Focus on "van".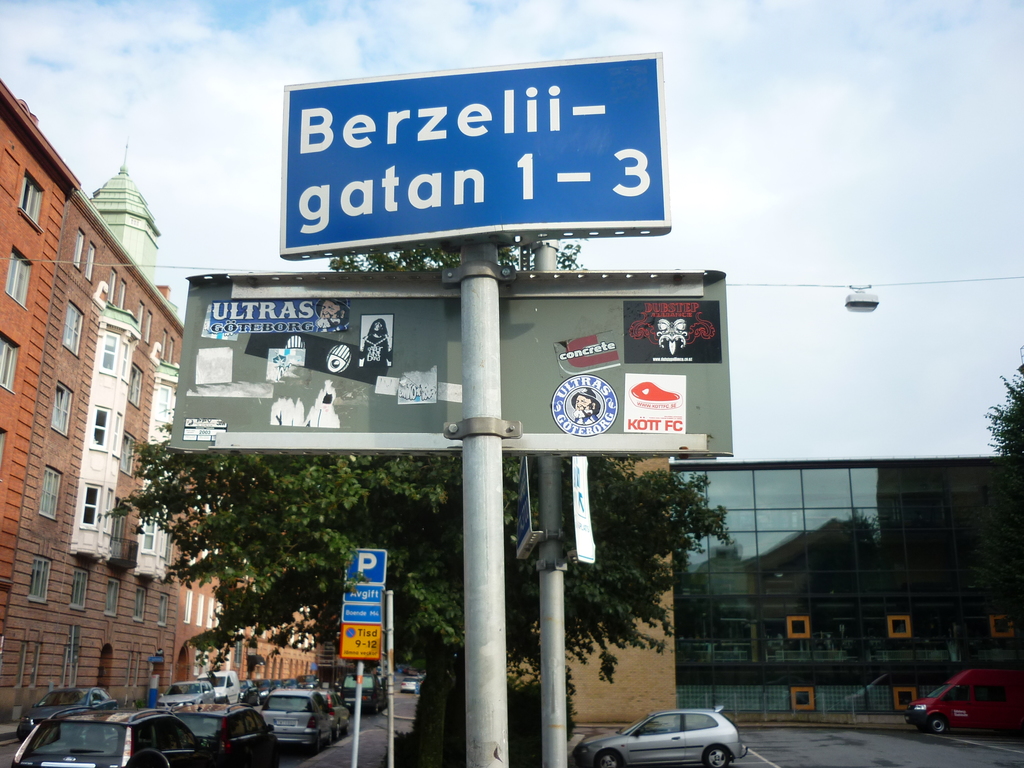
Focused at left=904, top=668, right=1023, bottom=737.
